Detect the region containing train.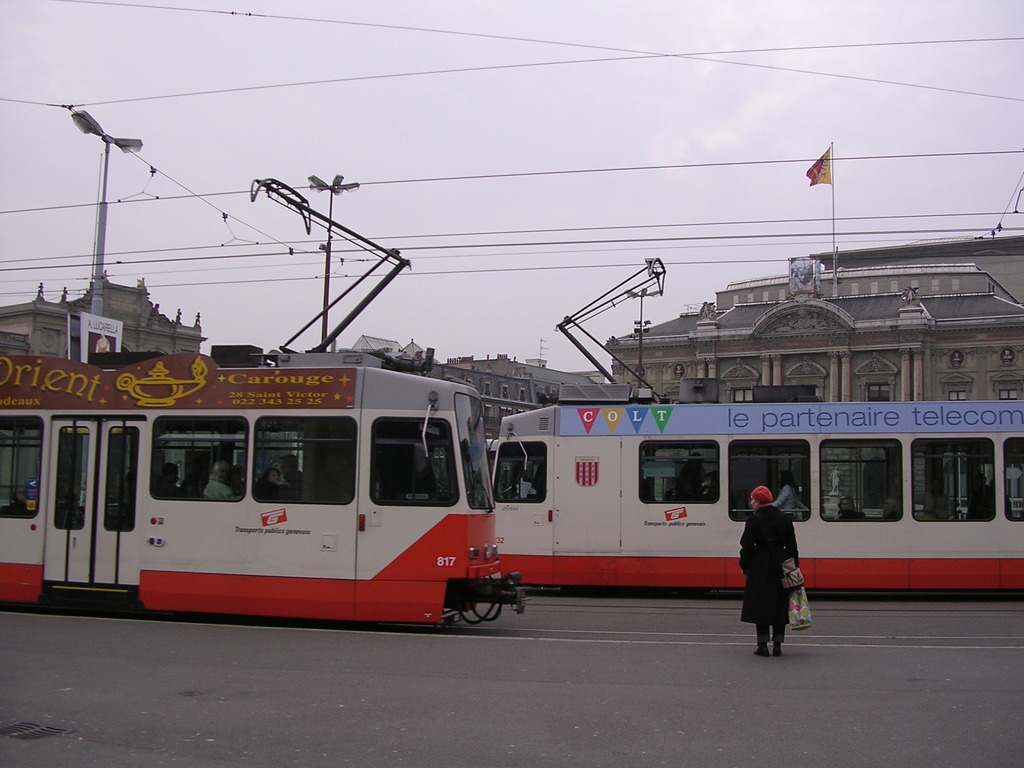
<bbox>488, 255, 1023, 591</bbox>.
